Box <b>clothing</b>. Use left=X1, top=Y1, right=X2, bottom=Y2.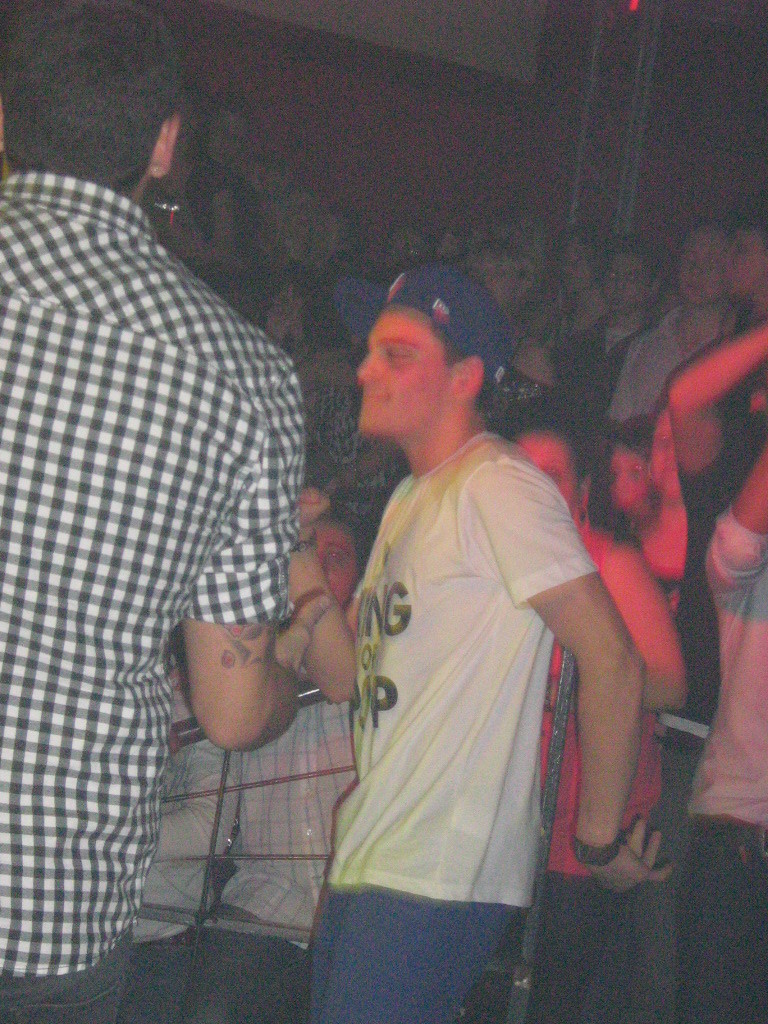
left=472, top=517, right=647, bottom=1023.
